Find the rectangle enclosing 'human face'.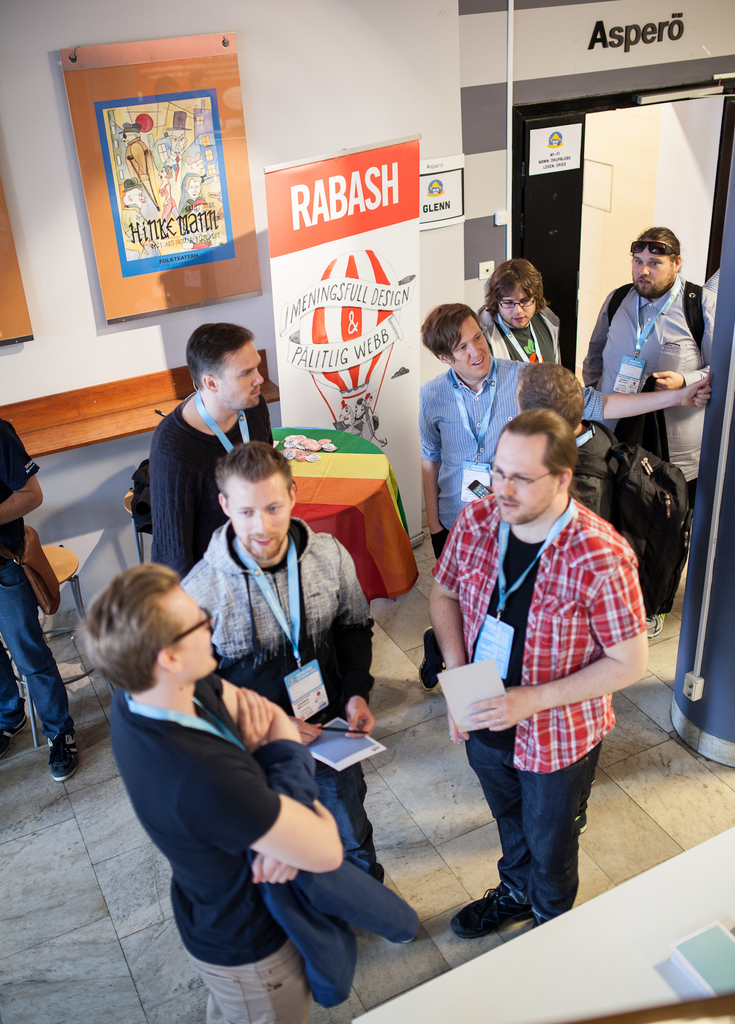
489/433/554/525.
